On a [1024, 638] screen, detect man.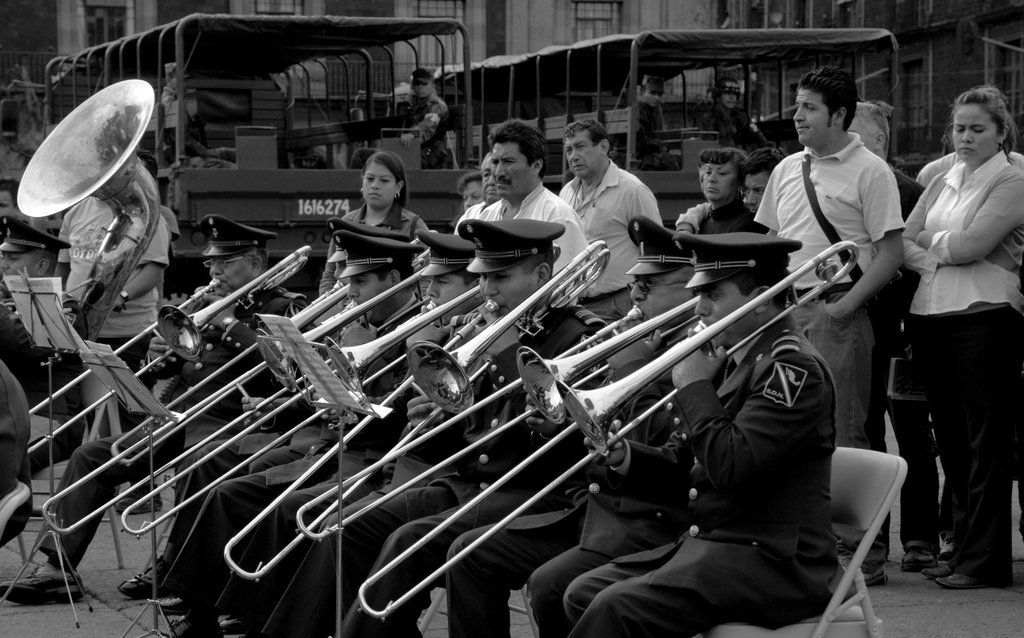
(0,219,99,415).
